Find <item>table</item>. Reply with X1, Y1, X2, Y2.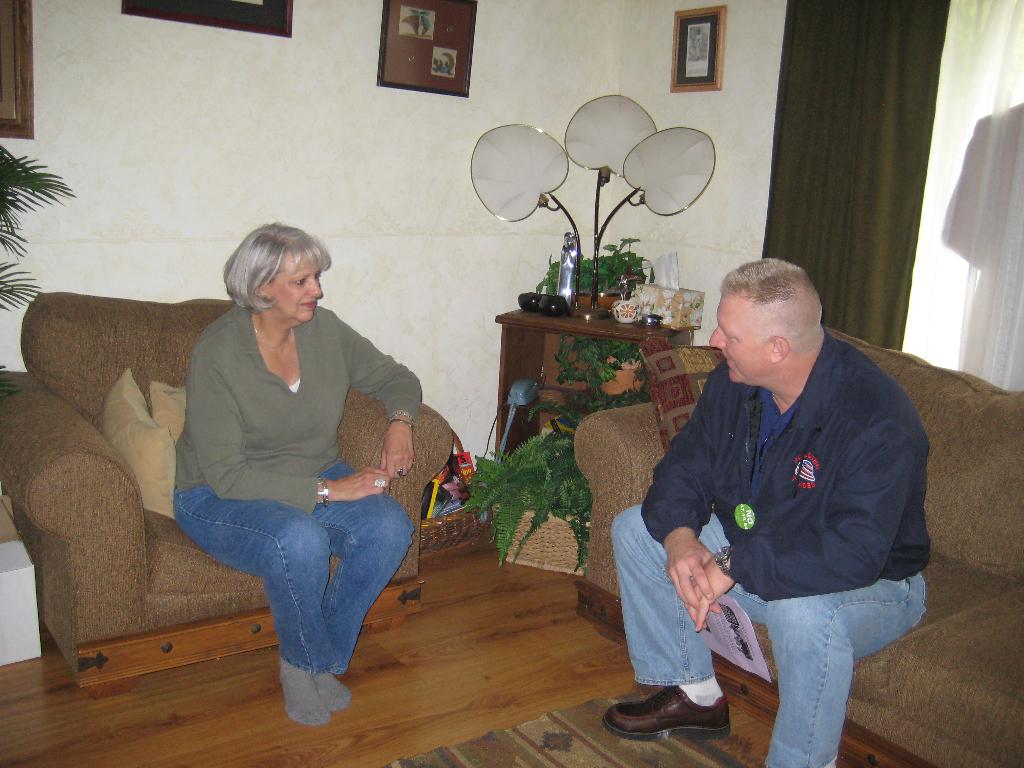
493, 258, 712, 471.
